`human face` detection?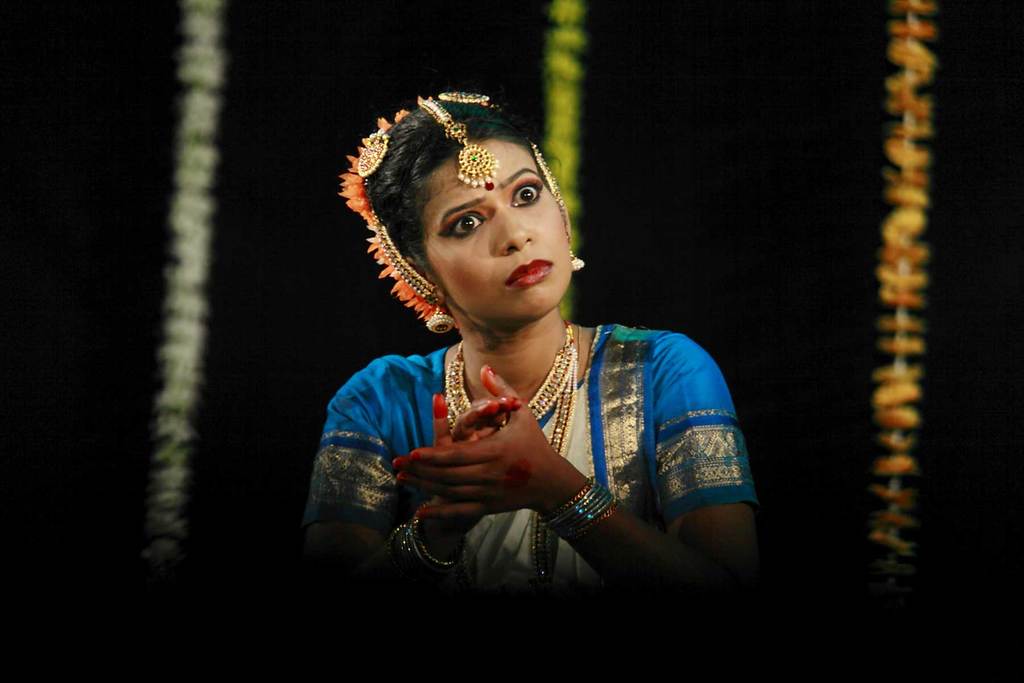
BBox(414, 136, 572, 318)
